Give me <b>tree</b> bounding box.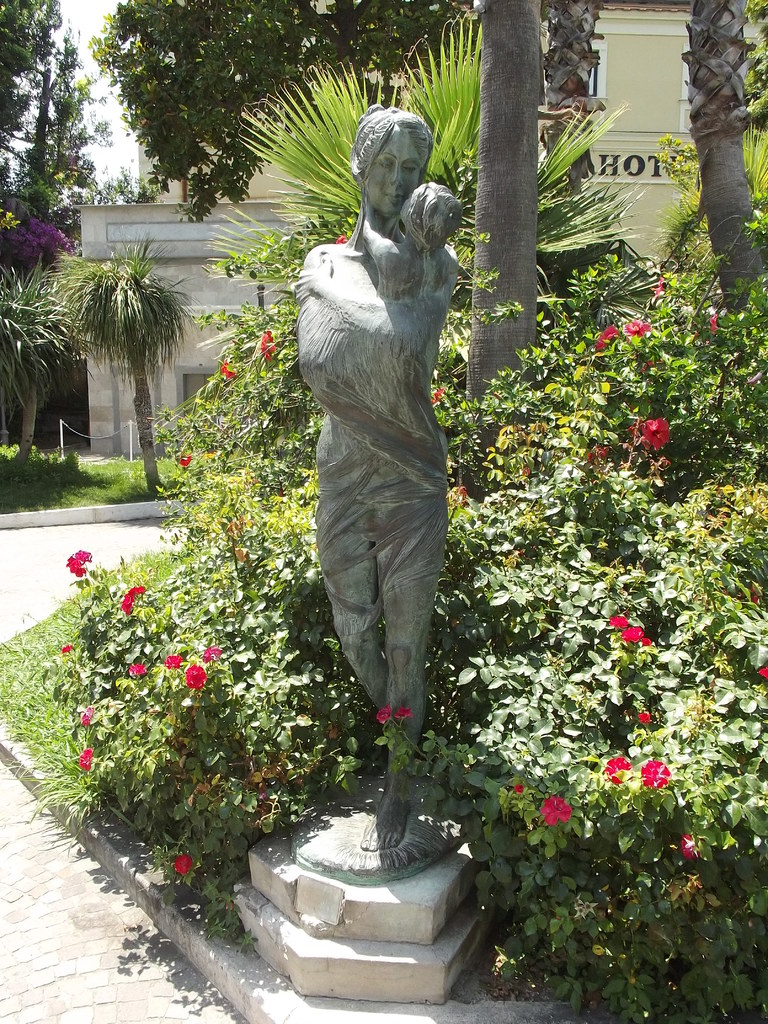
<region>462, 0, 538, 509</region>.
